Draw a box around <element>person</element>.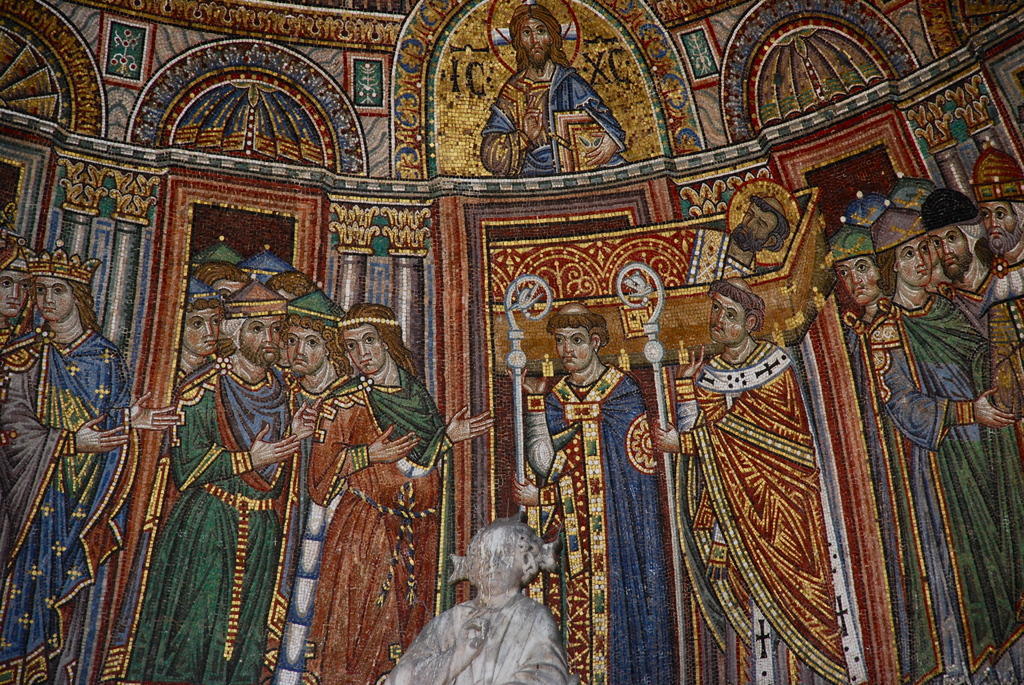
826/216/883/326.
